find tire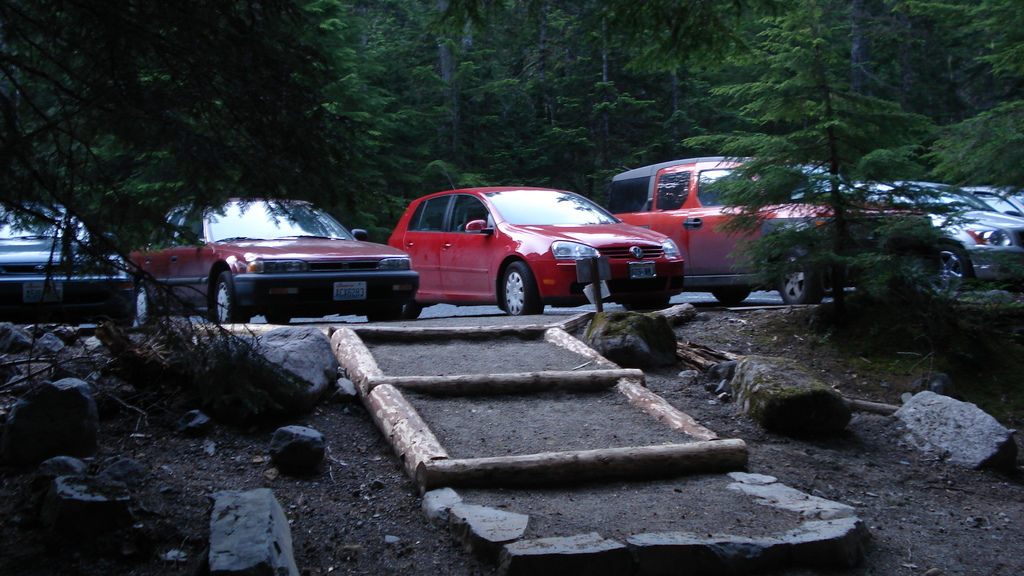
264, 314, 291, 324
